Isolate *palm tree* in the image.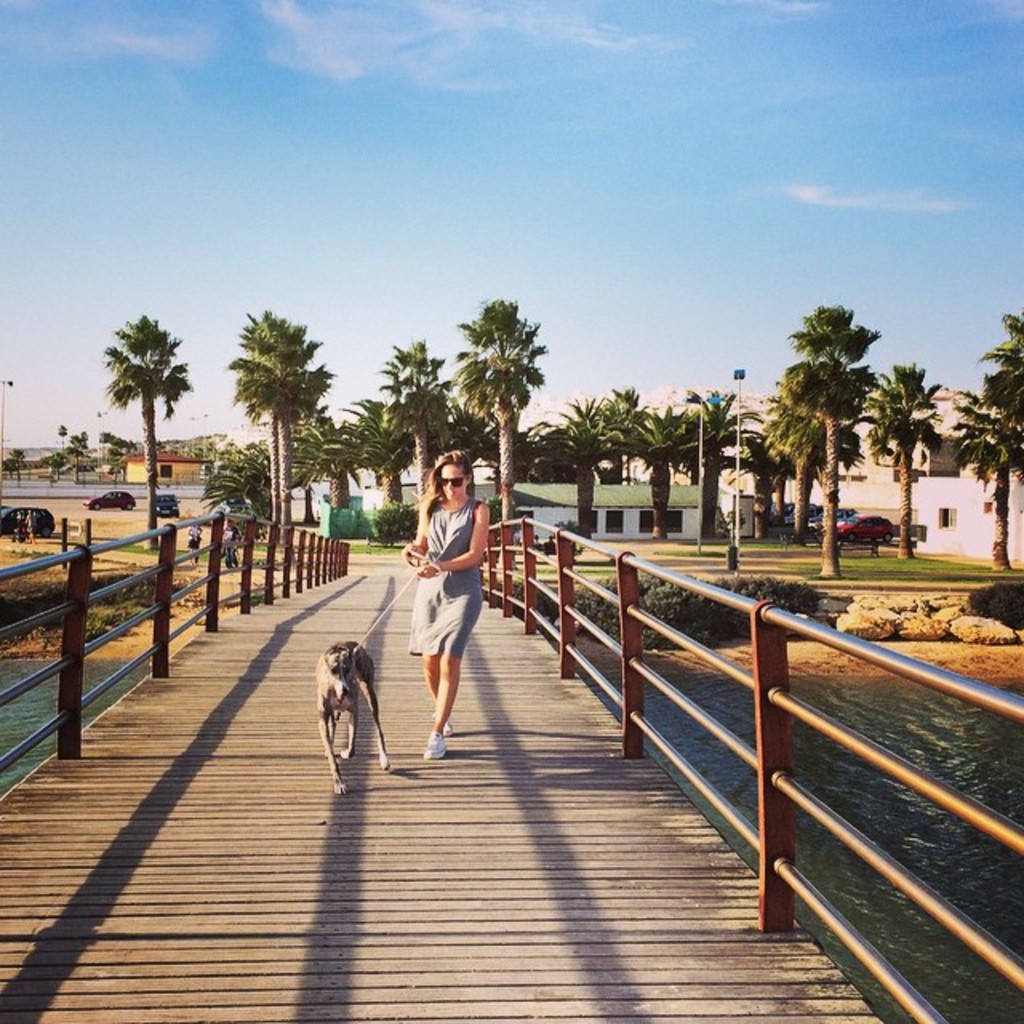
Isolated region: left=542, top=394, right=608, bottom=514.
